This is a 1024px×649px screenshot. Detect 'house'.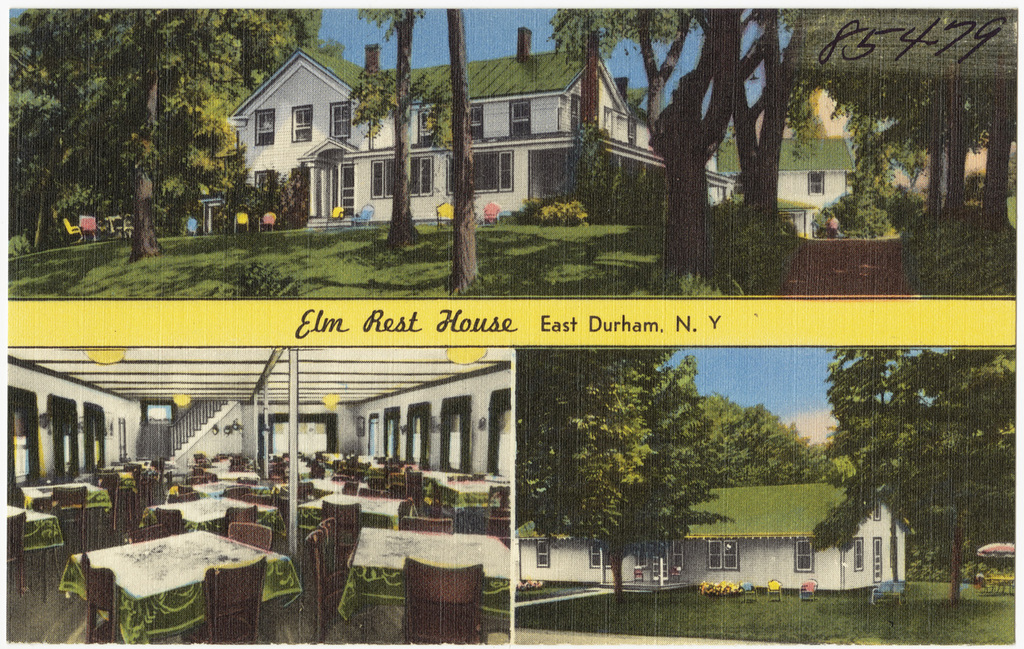
{"x1": 667, "y1": 469, "x2": 913, "y2": 596}.
